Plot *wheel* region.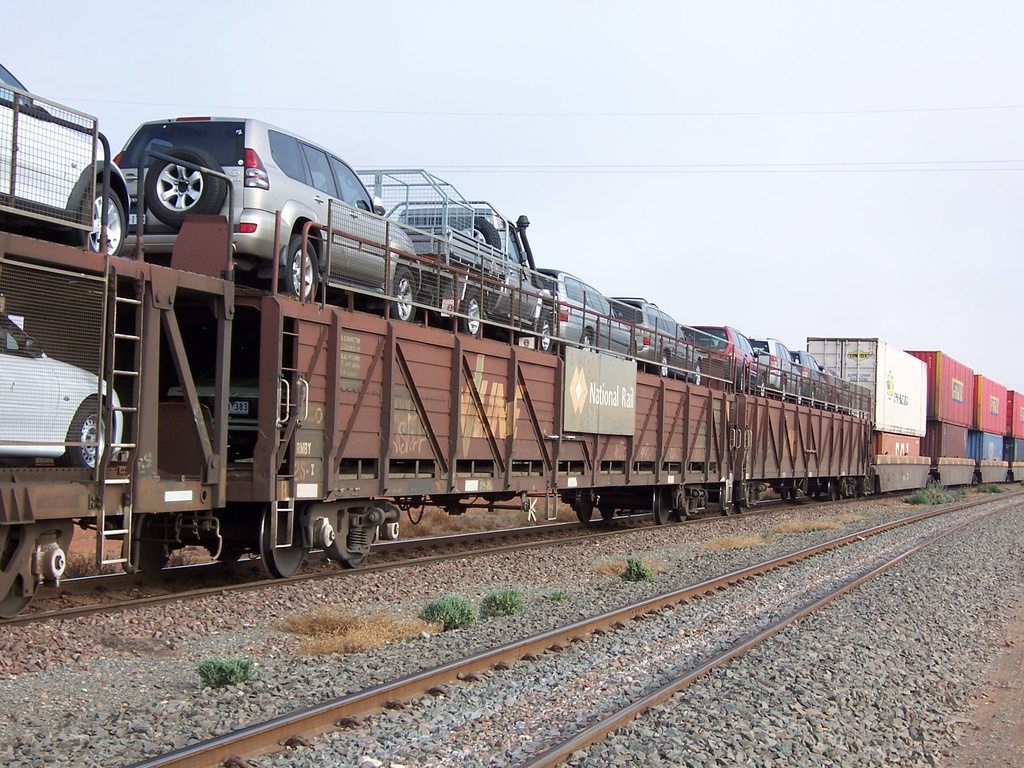
Plotted at (808,487,817,497).
